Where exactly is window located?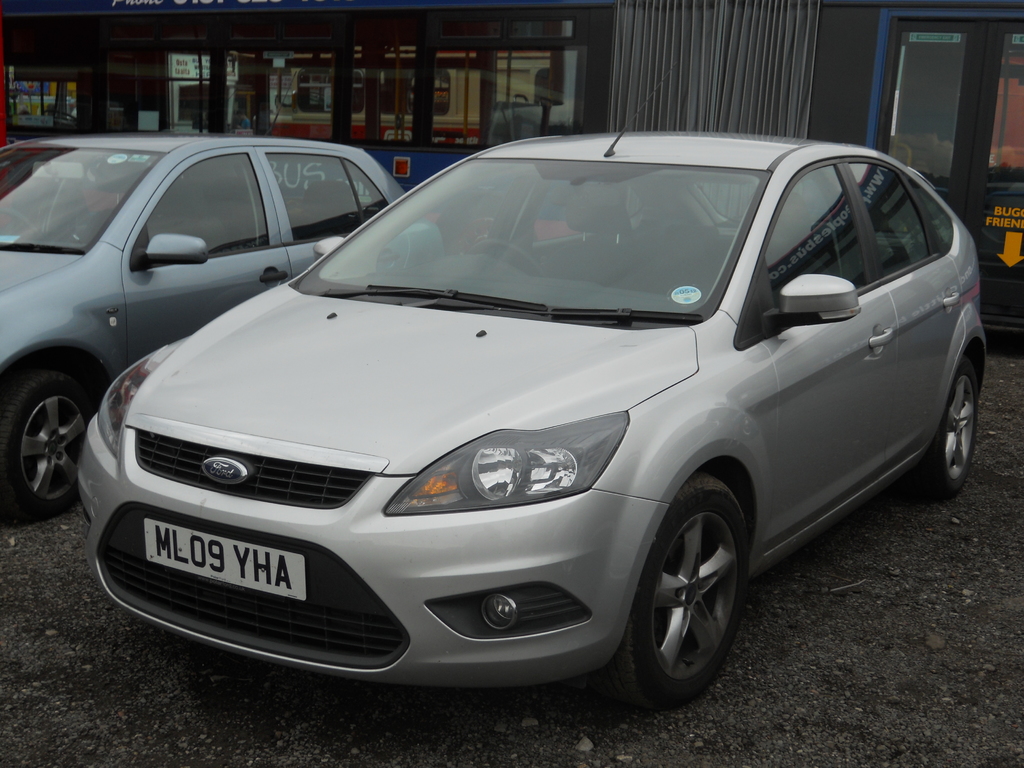
Its bounding box is bbox=(736, 157, 870, 349).
